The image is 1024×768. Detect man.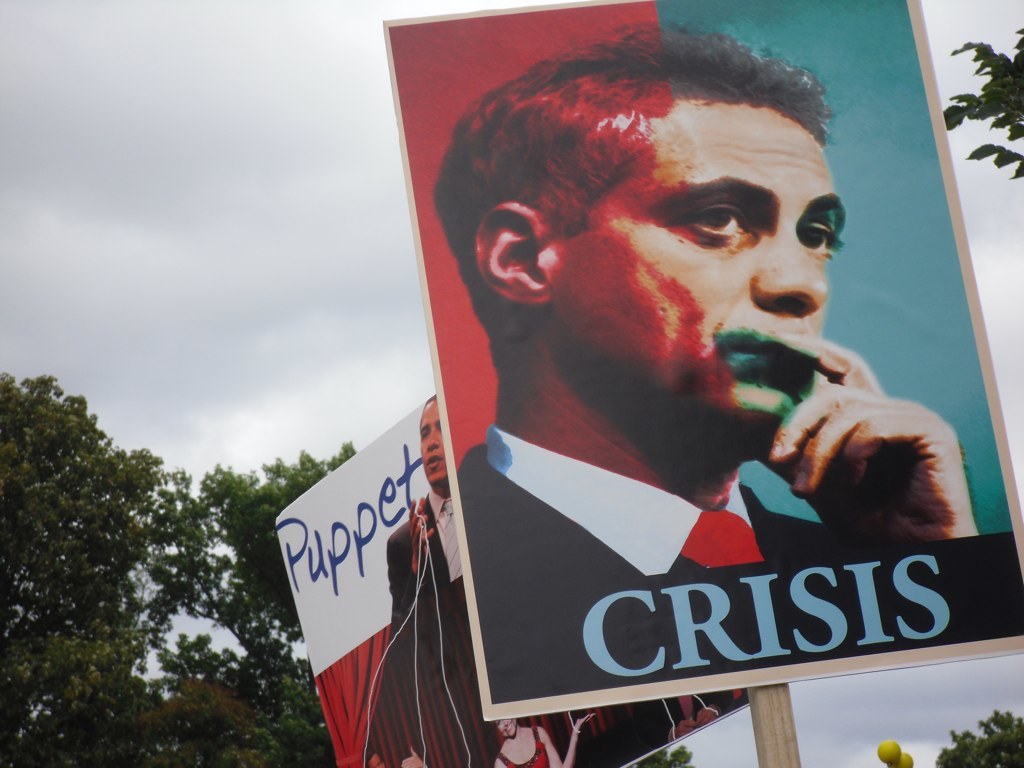
Detection: (305,54,977,715).
